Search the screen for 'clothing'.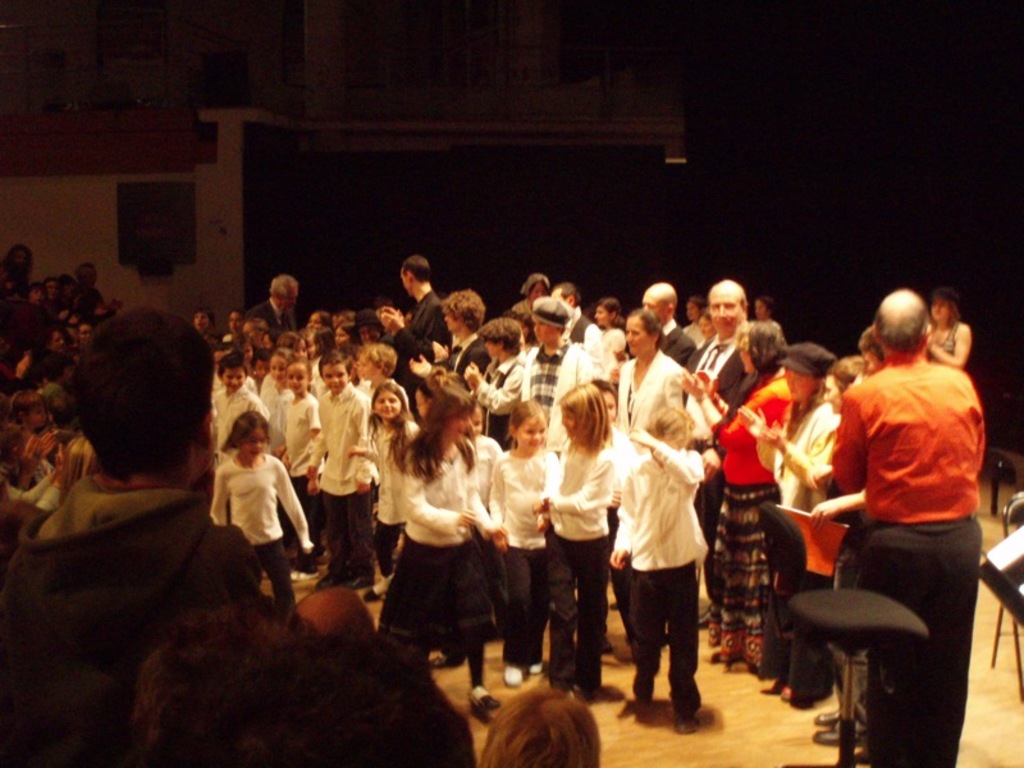
Found at bbox=(443, 338, 492, 383).
